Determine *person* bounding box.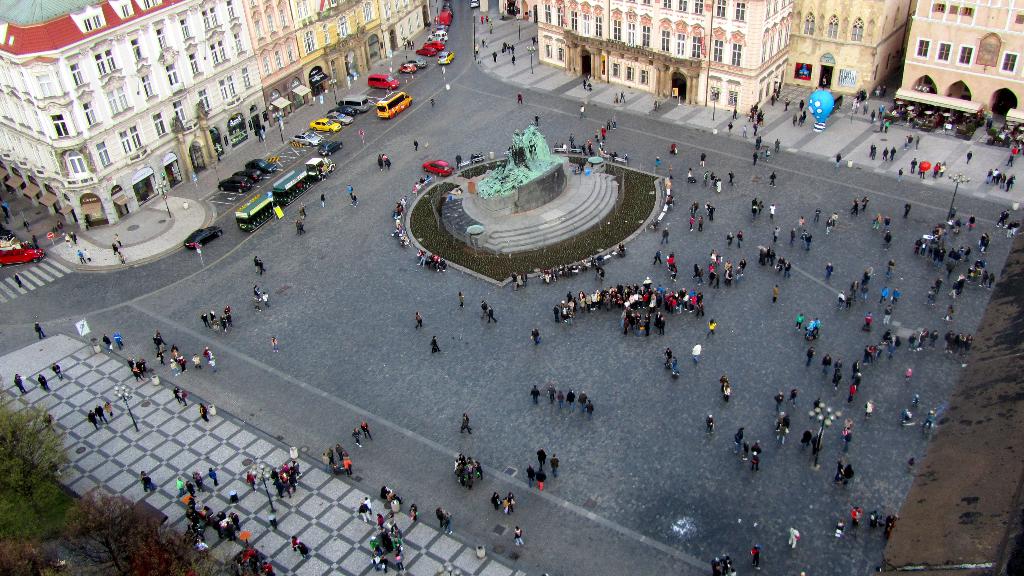
Determined: [x1=723, y1=557, x2=732, y2=567].
